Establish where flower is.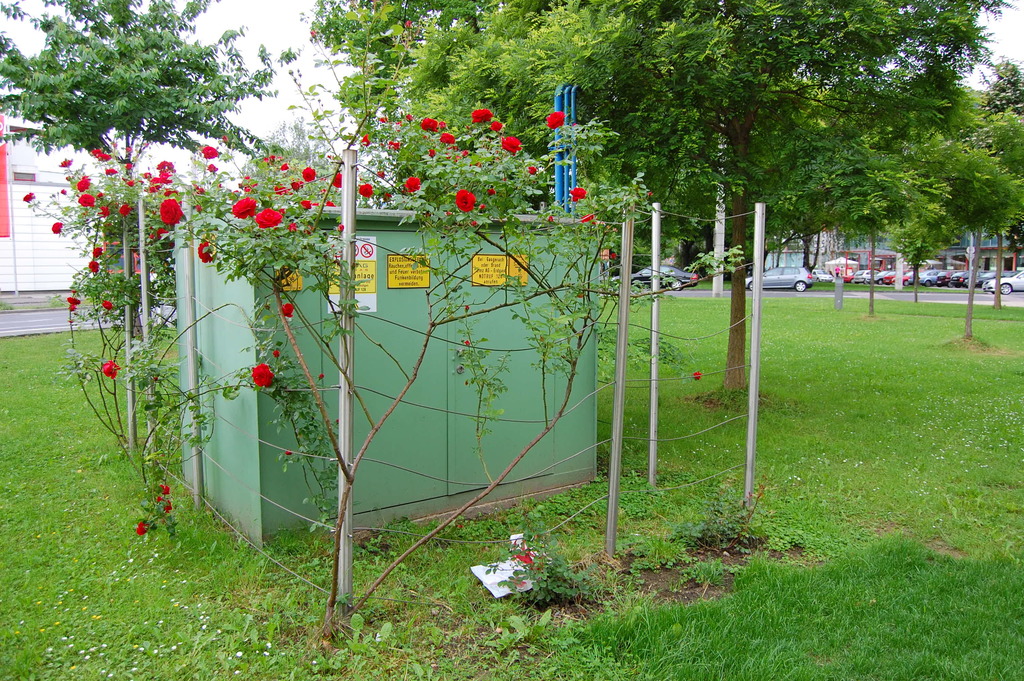
Established at box(167, 498, 171, 513).
